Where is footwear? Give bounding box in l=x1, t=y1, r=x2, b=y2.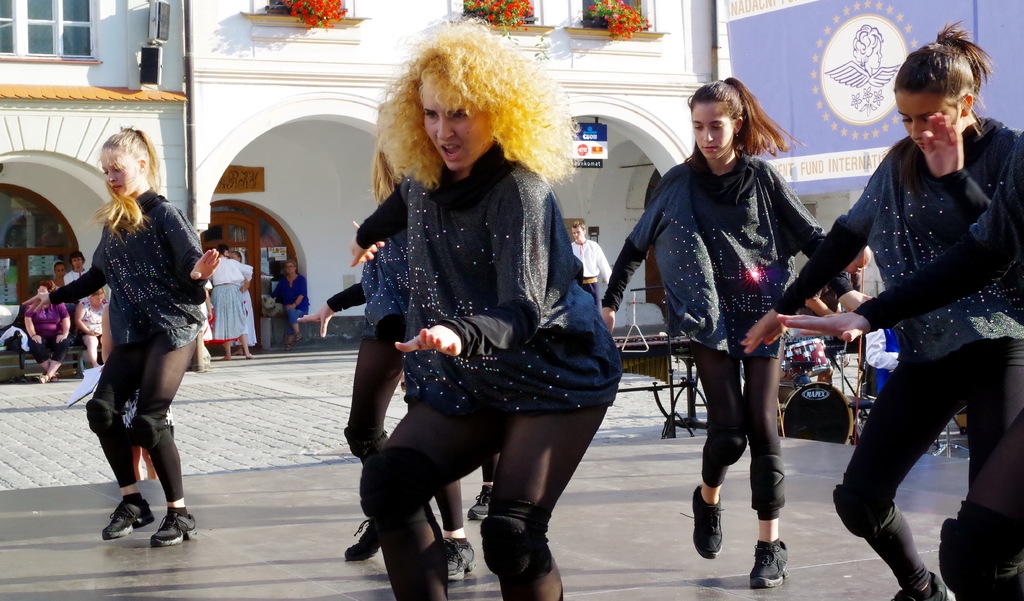
l=346, t=520, r=378, b=563.
